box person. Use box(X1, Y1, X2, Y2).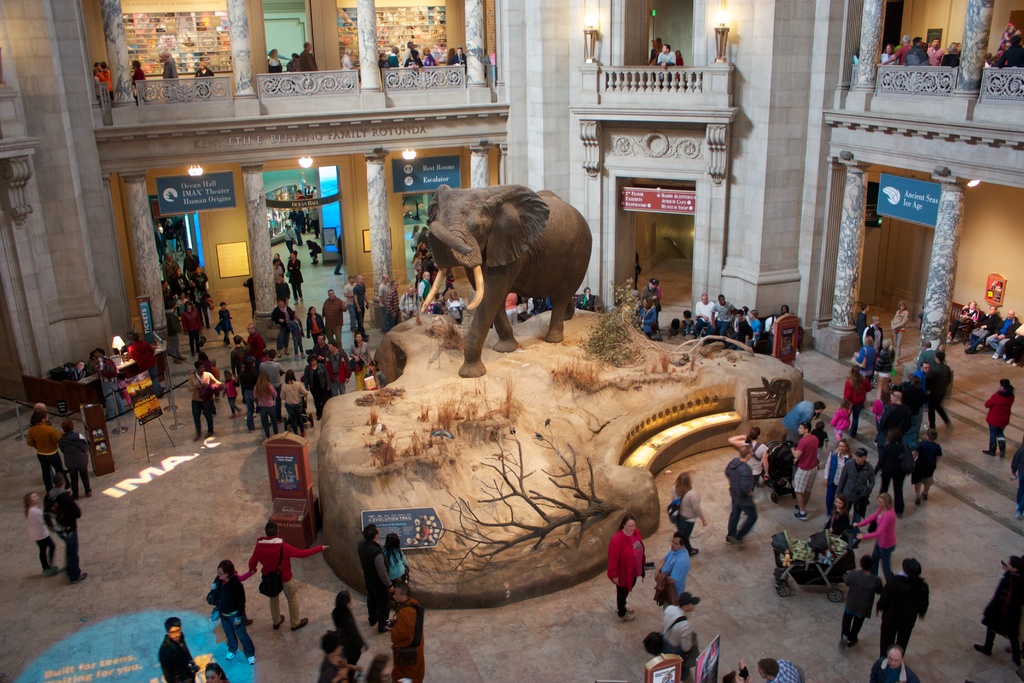
box(1008, 326, 1023, 367).
